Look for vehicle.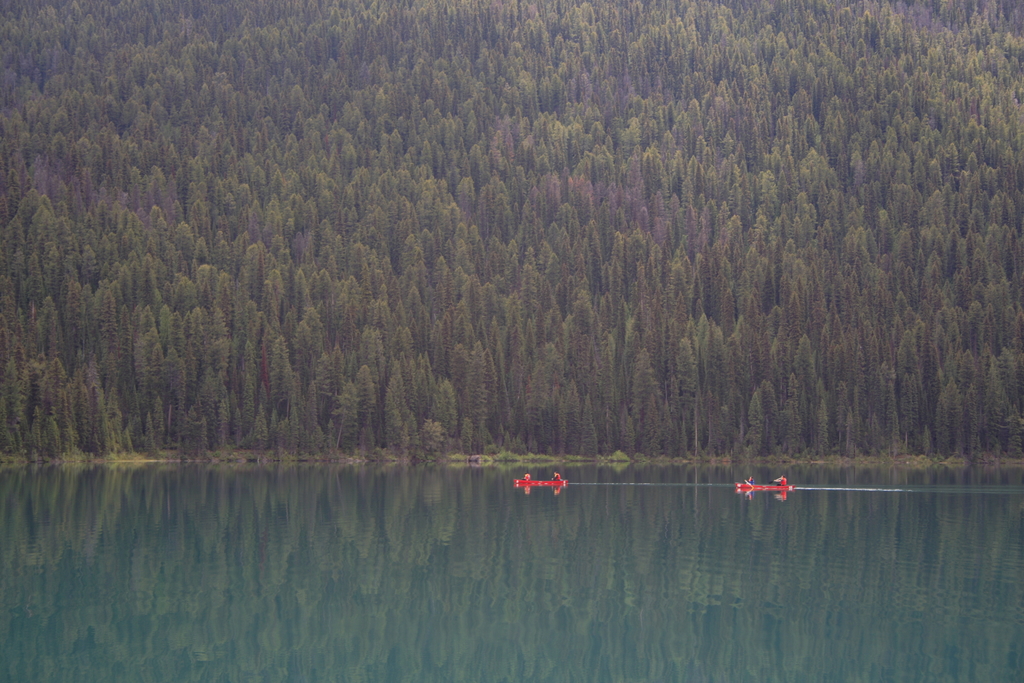
Found: bbox=(735, 482, 792, 490).
